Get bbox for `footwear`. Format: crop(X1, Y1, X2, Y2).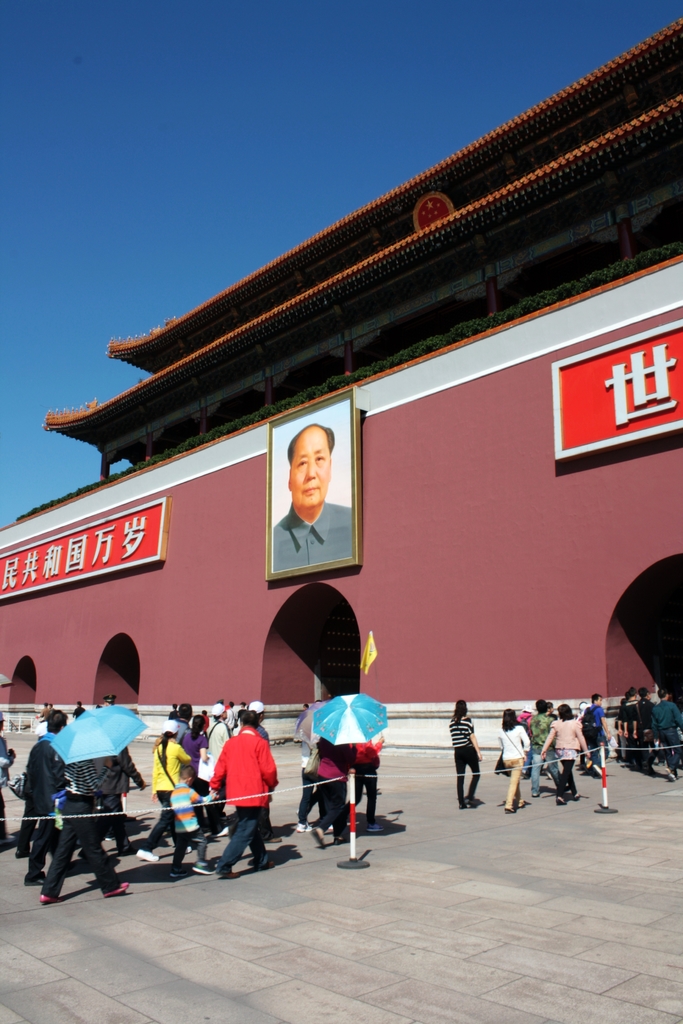
crop(297, 820, 313, 831).
